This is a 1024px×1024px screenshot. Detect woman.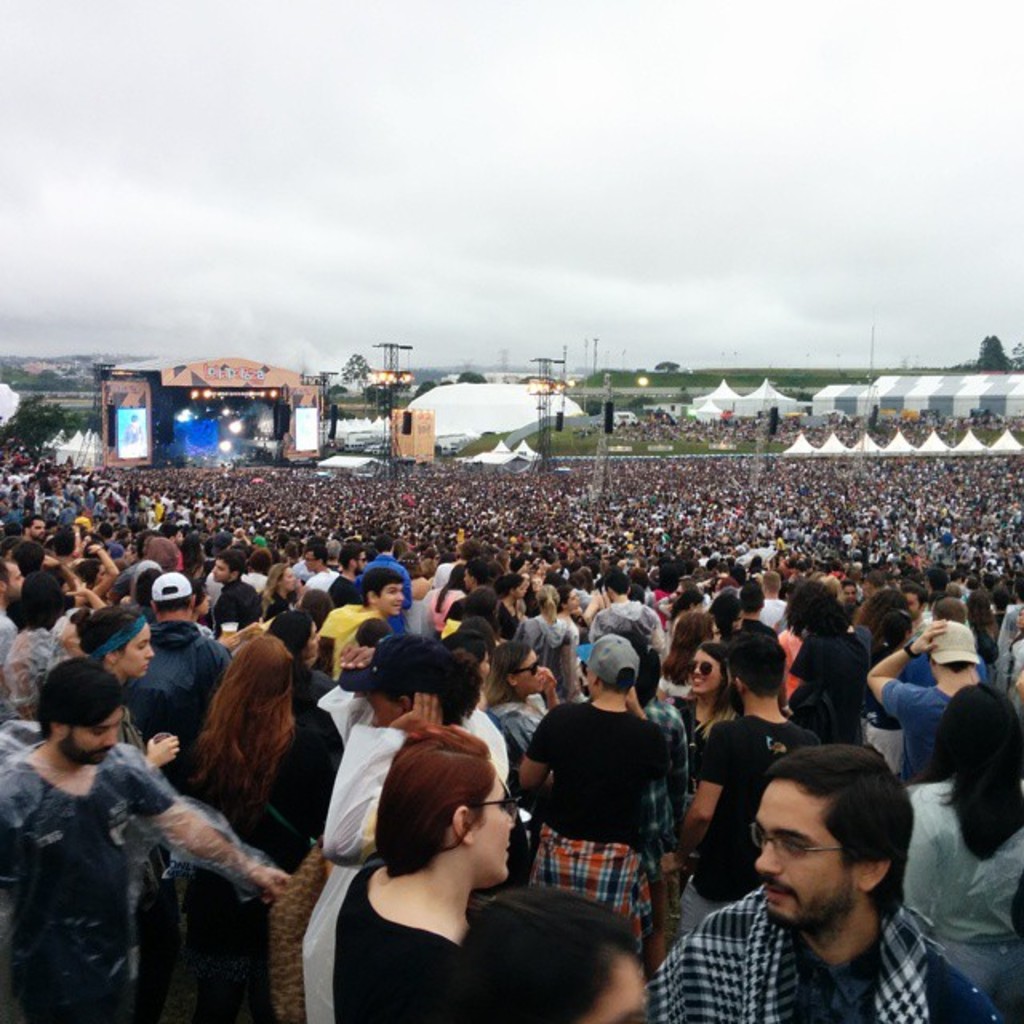
bbox=(331, 725, 558, 990).
